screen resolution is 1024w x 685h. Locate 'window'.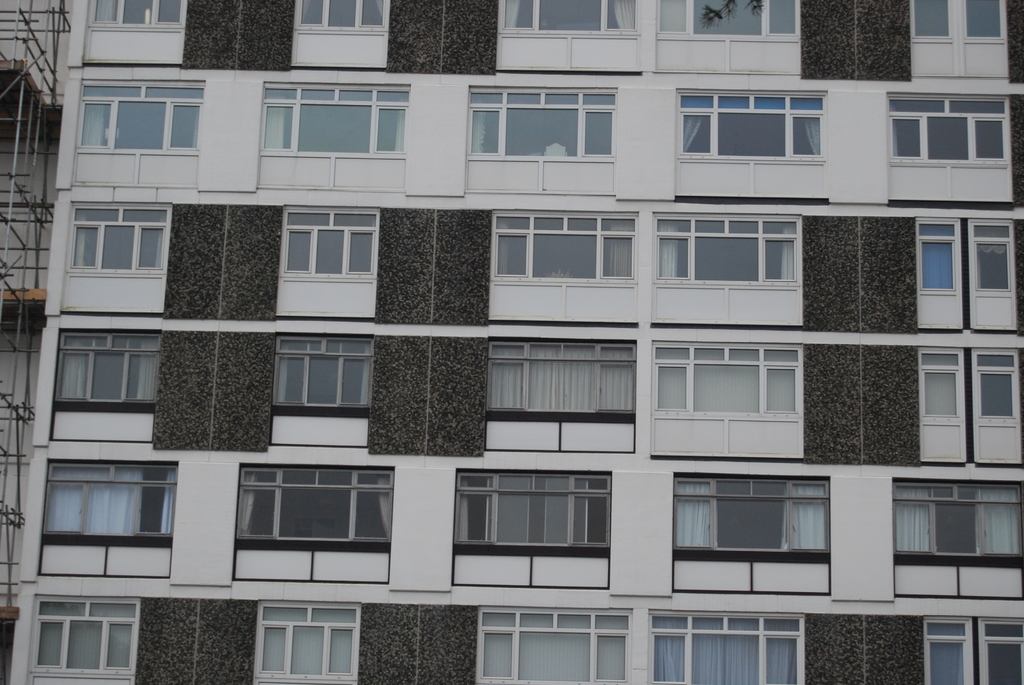
[680, 466, 831, 609].
